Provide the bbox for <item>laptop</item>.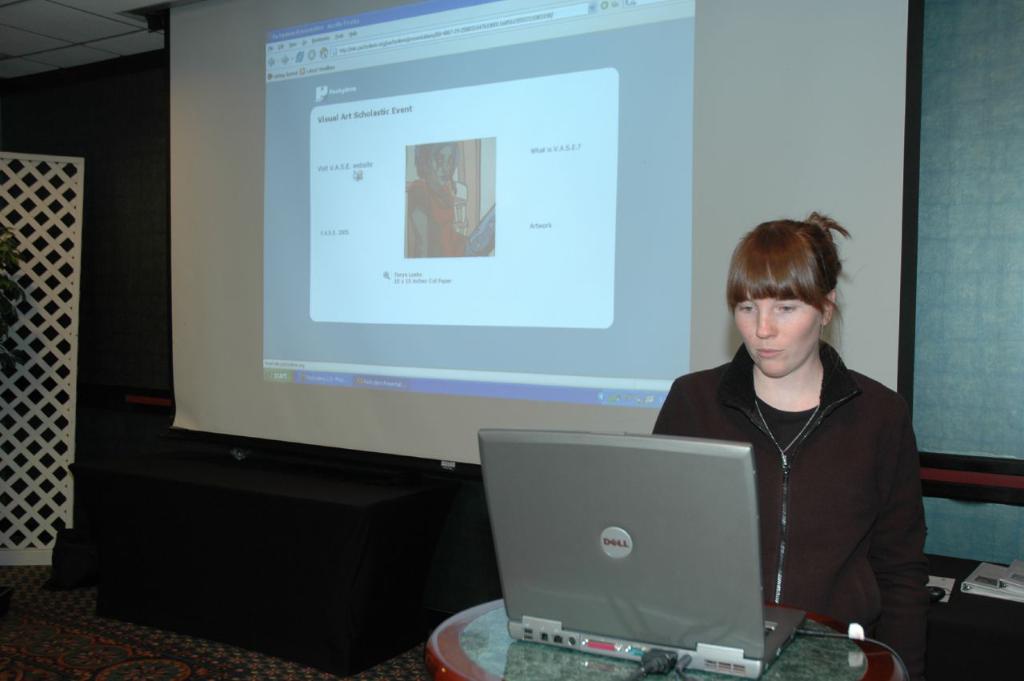
[480, 429, 807, 680].
